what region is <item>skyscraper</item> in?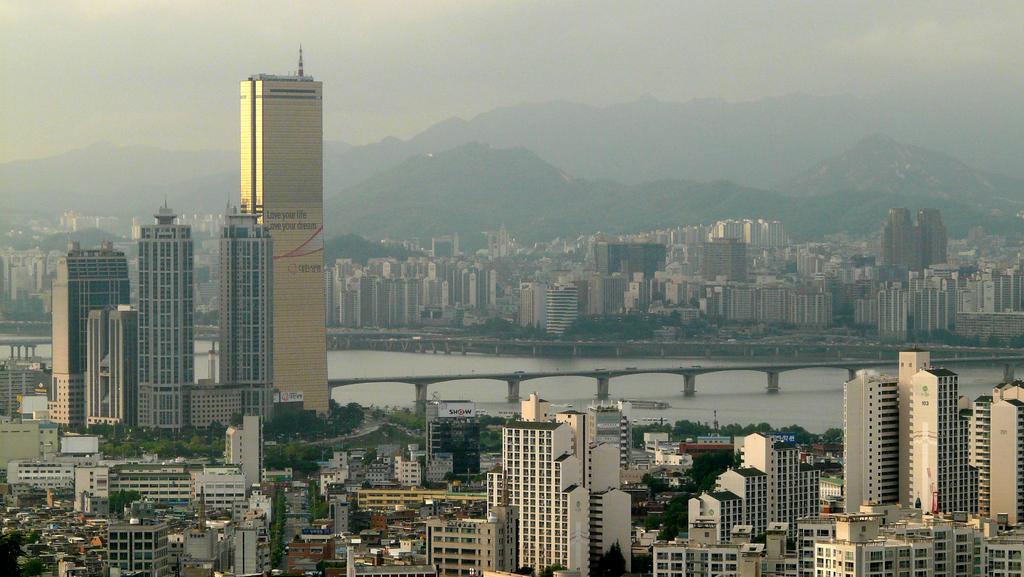
<bbox>11, 454, 213, 504</bbox>.
